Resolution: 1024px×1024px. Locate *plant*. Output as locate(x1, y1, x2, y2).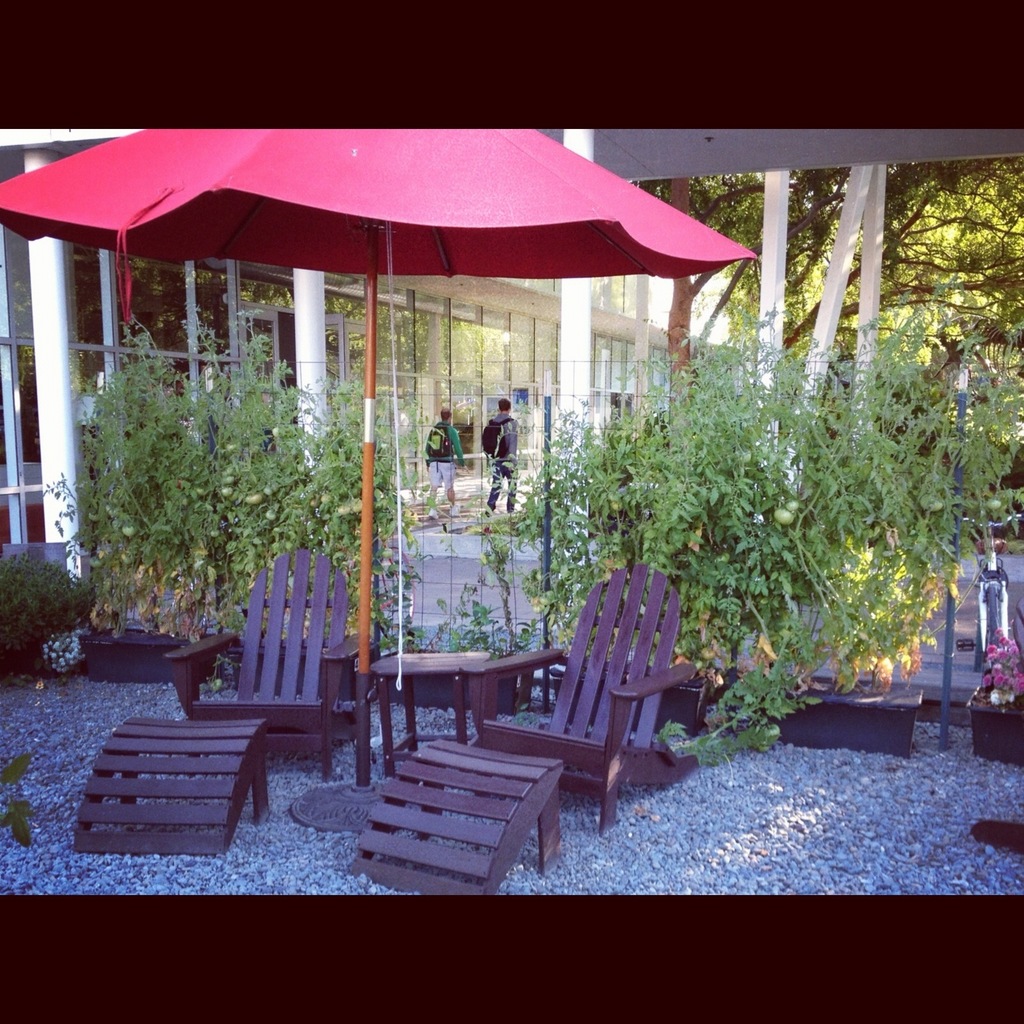
locate(515, 349, 620, 679).
